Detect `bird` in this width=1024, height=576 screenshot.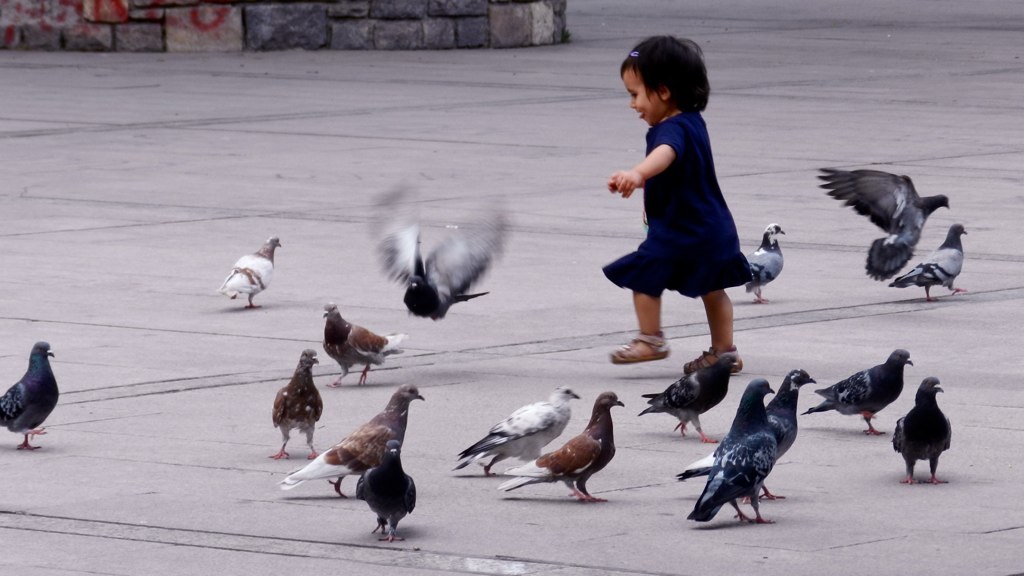
Detection: (x1=894, y1=372, x2=953, y2=489).
